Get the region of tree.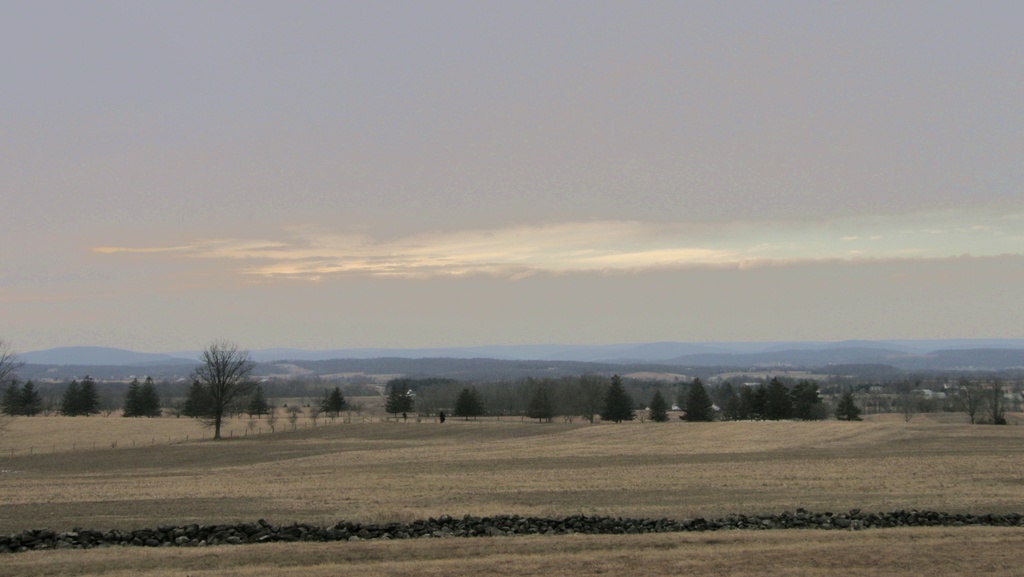
x1=689 y1=375 x2=719 y2=413.
